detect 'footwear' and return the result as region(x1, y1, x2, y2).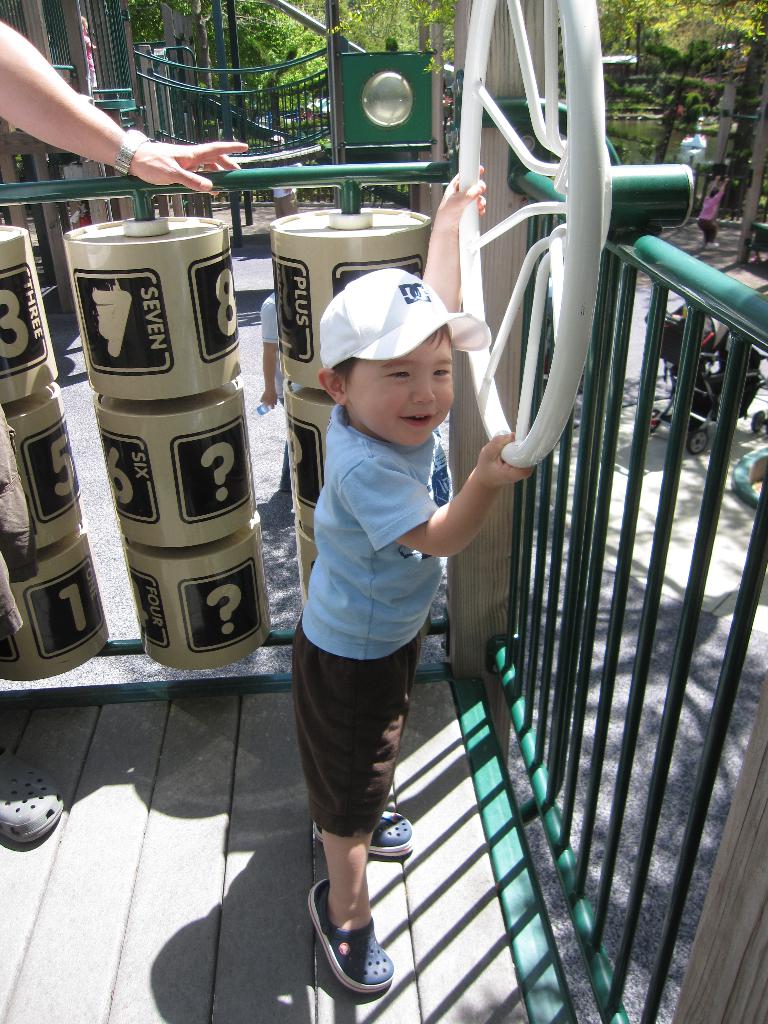
region(367, 803, 416, 848).
